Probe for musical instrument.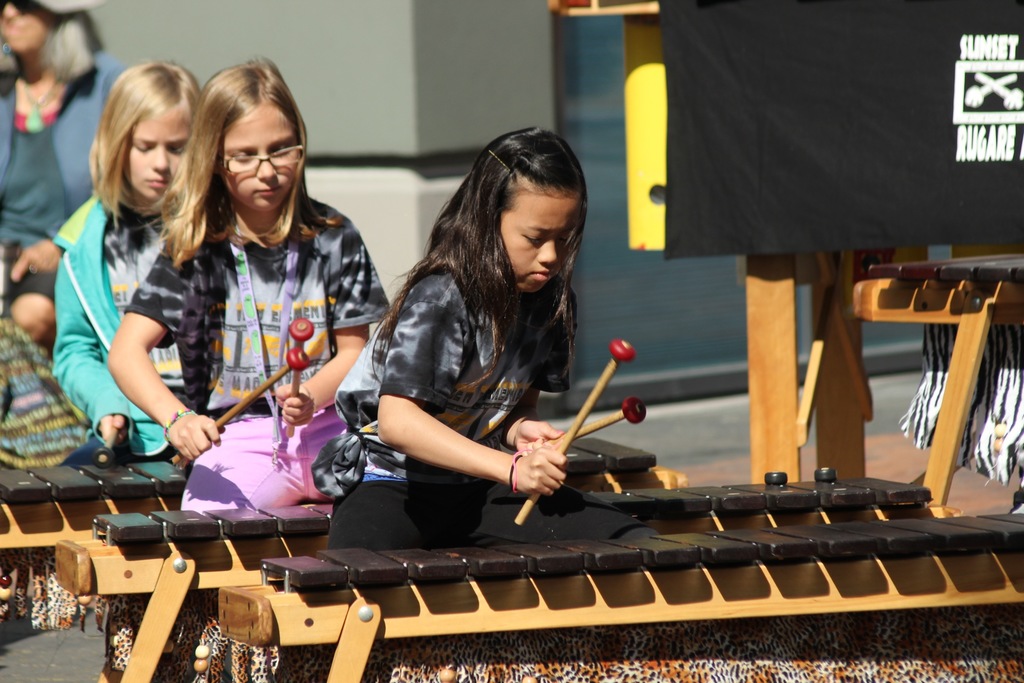
Probe result: crop(849, 248, 1023, 514).
